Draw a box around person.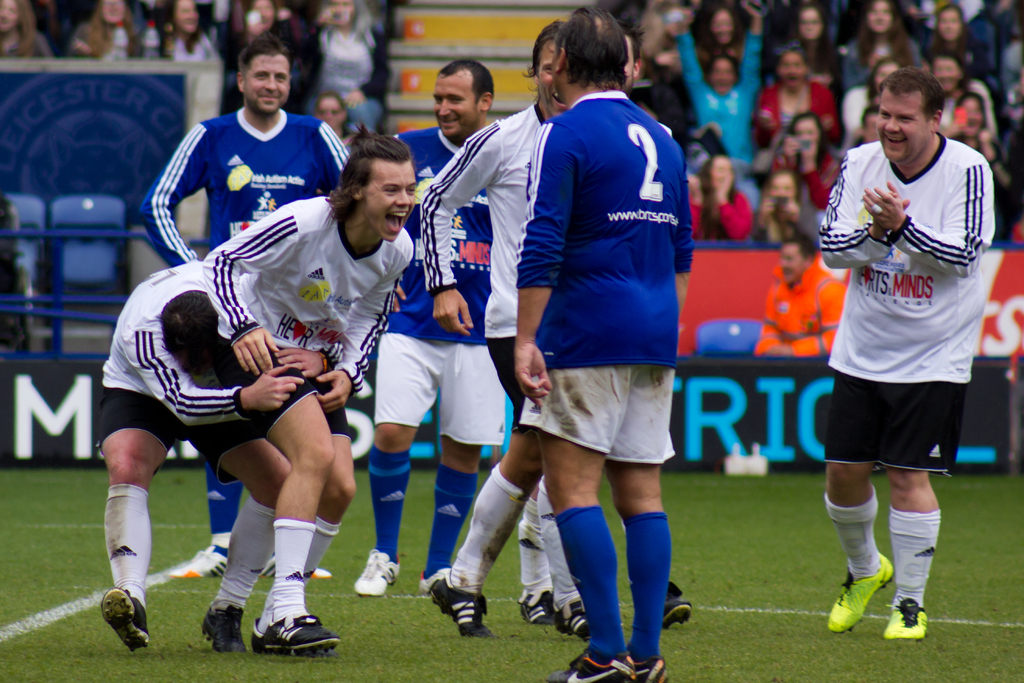
crop(335, 57, 522, 605).
